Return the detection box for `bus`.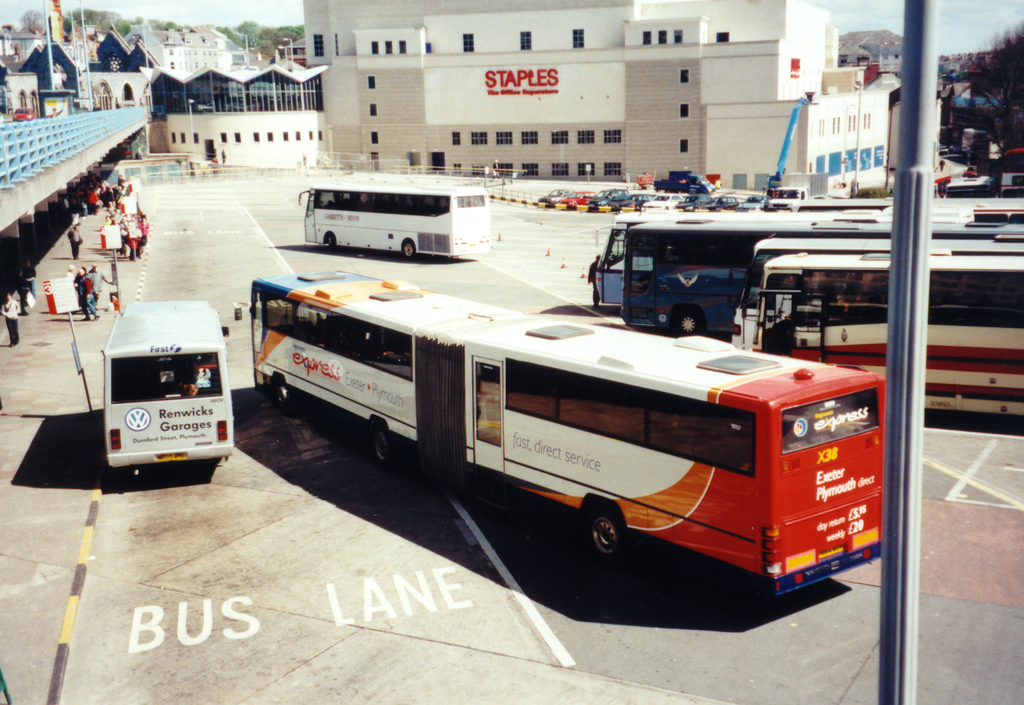
left=292, top=170, right=492, bottom=262.
